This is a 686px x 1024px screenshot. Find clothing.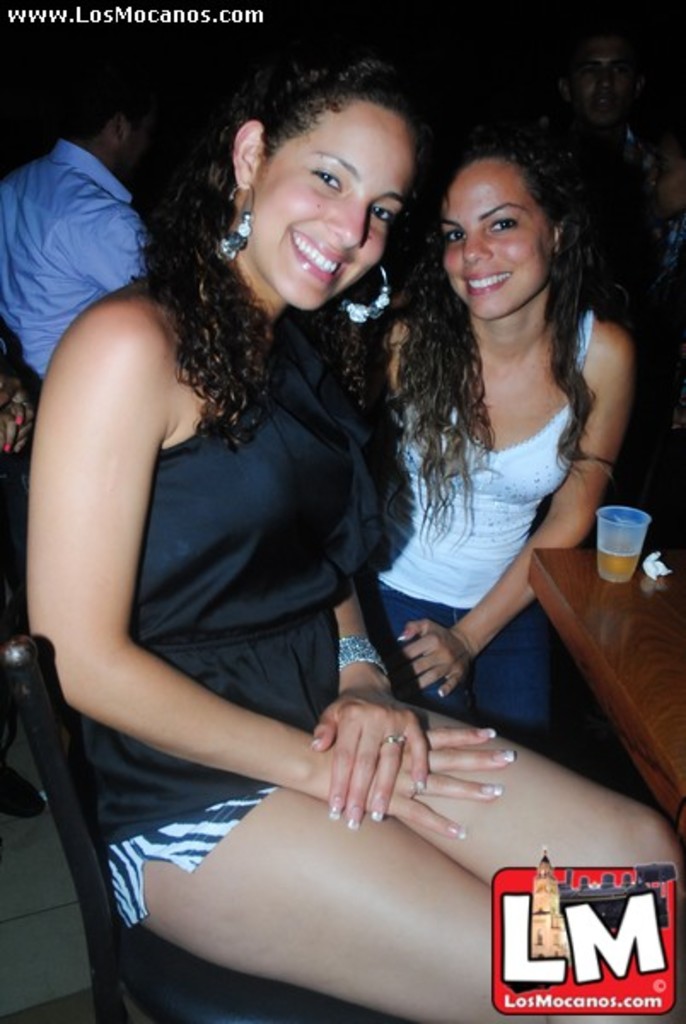
Bounding box: bbox(377, 307, 601, 739).
